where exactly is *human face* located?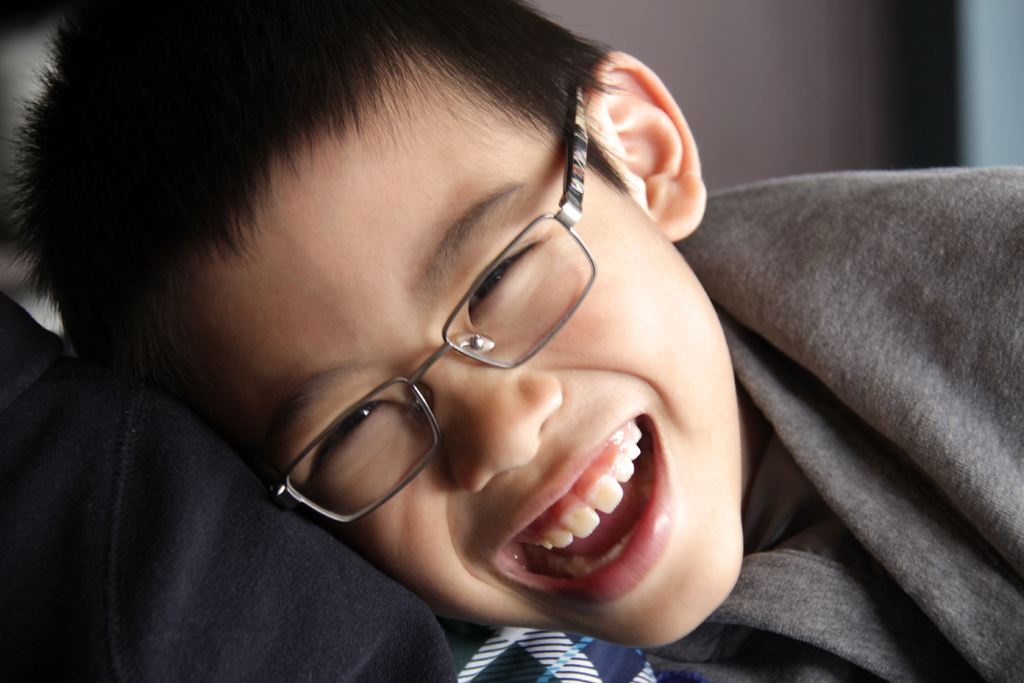
Its bounding box is bbox=(173, 63, 742, 651).
